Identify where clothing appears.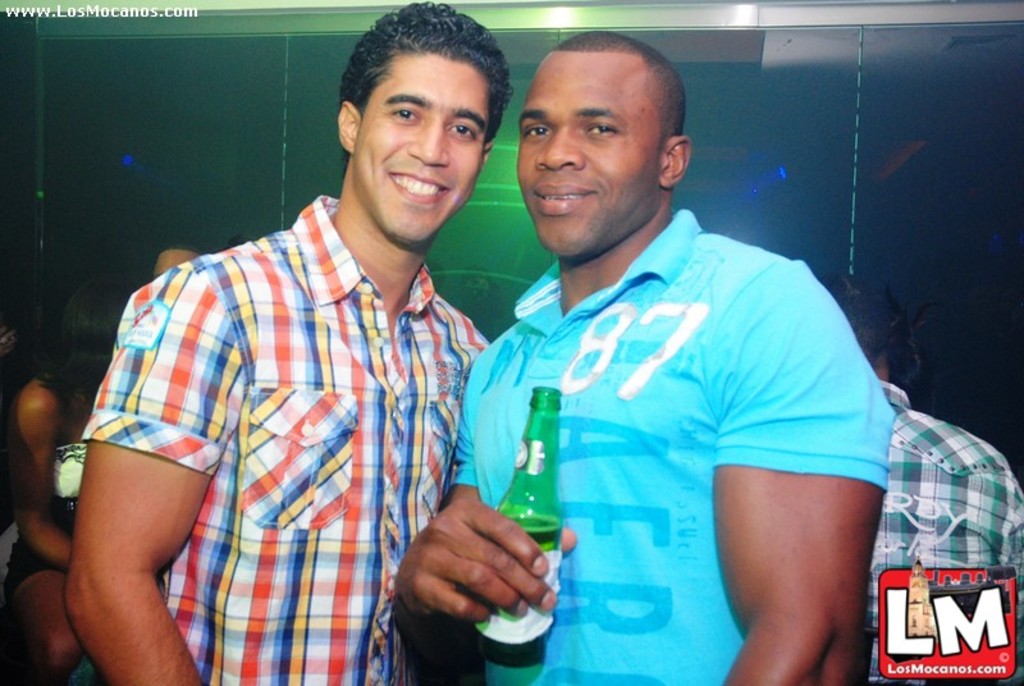
Appears at select_region(449, 210, 897, 685).
